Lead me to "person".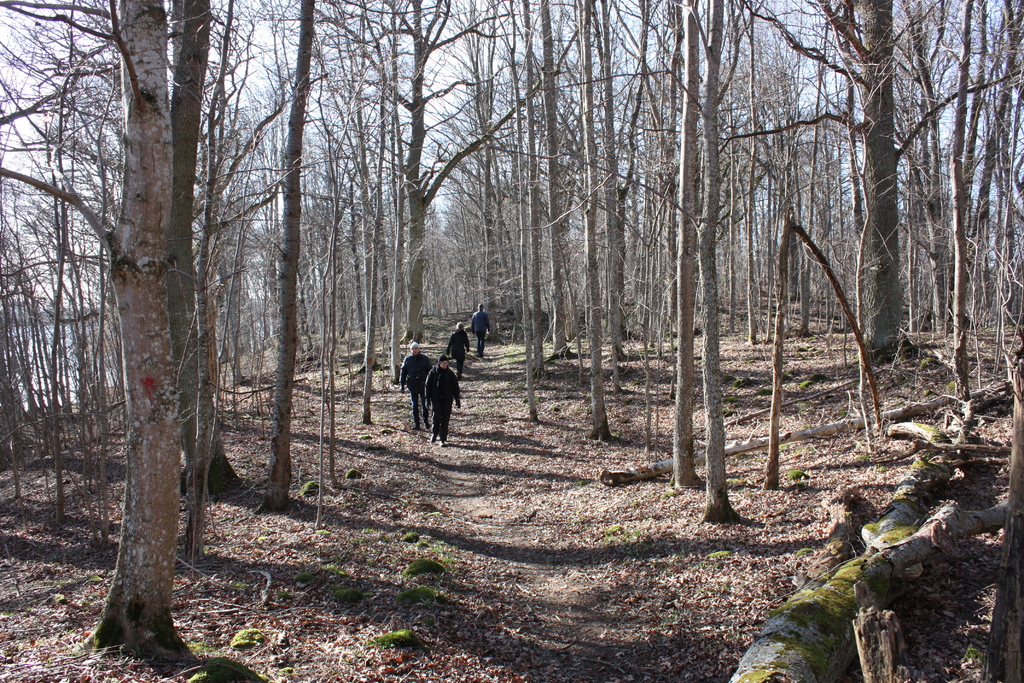
Lead to <box>450,320,472,370</box>.
